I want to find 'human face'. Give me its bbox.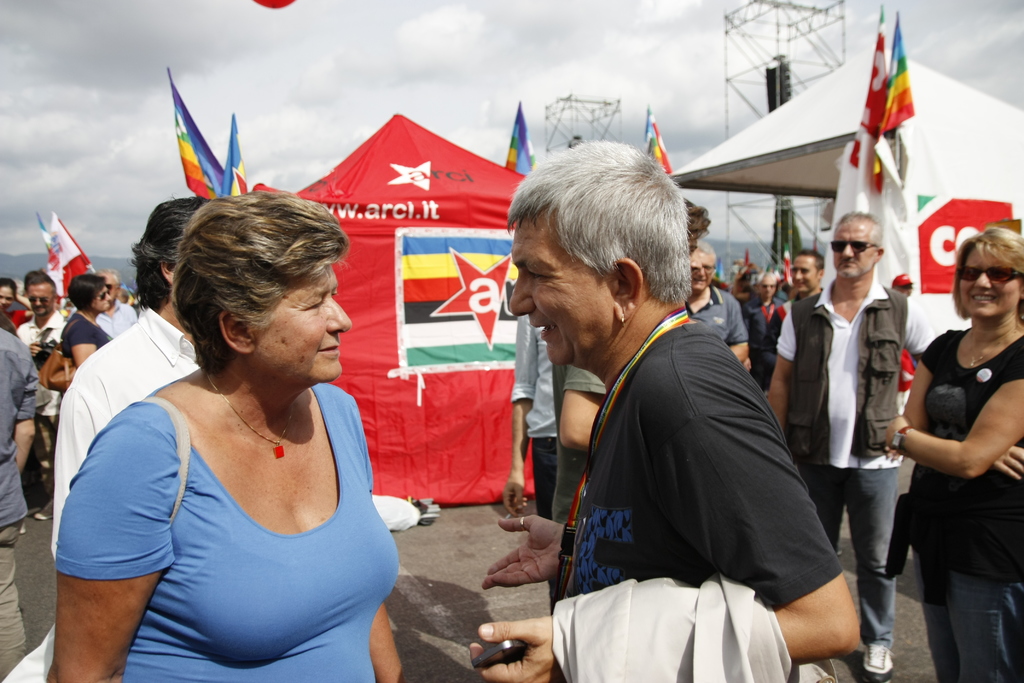
(27, 283, 56, 314).
